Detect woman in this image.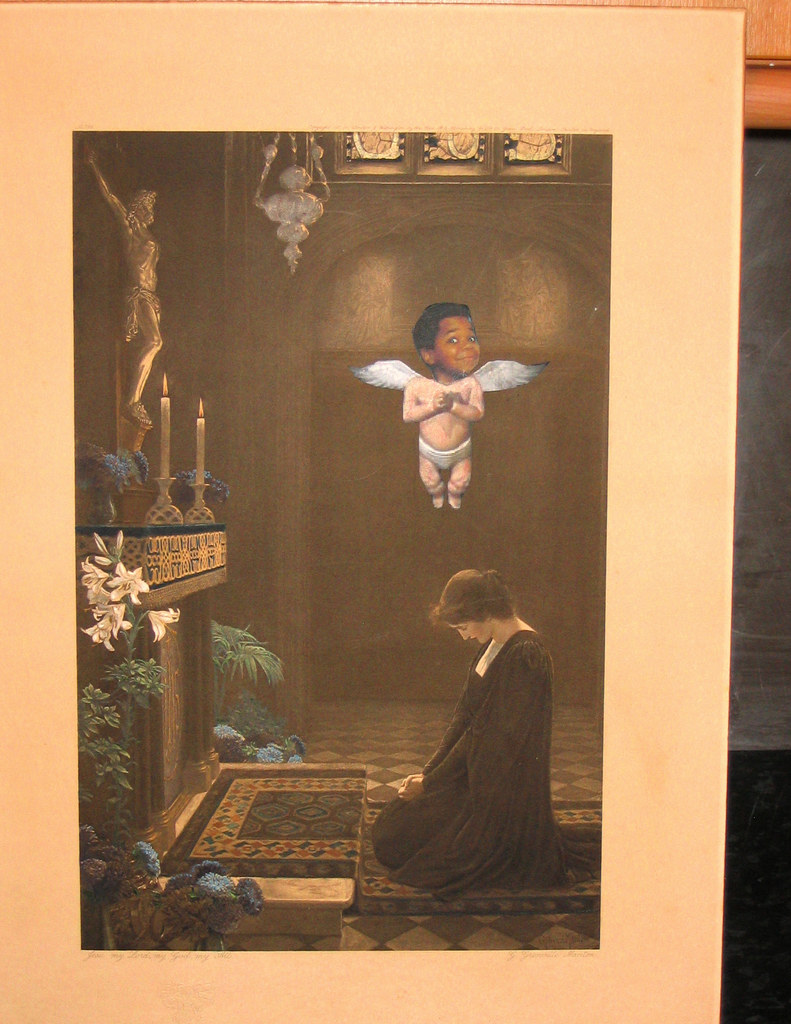
Detection: crop(316, 531, 554, 917).
